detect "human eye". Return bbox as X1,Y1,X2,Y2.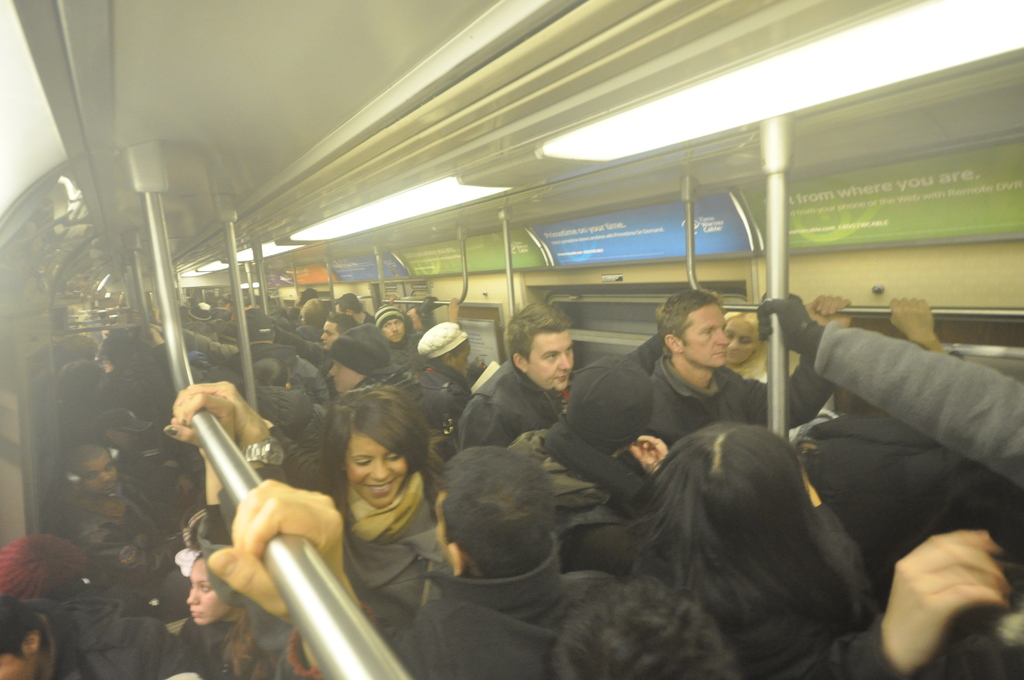
703,327,713,334.
